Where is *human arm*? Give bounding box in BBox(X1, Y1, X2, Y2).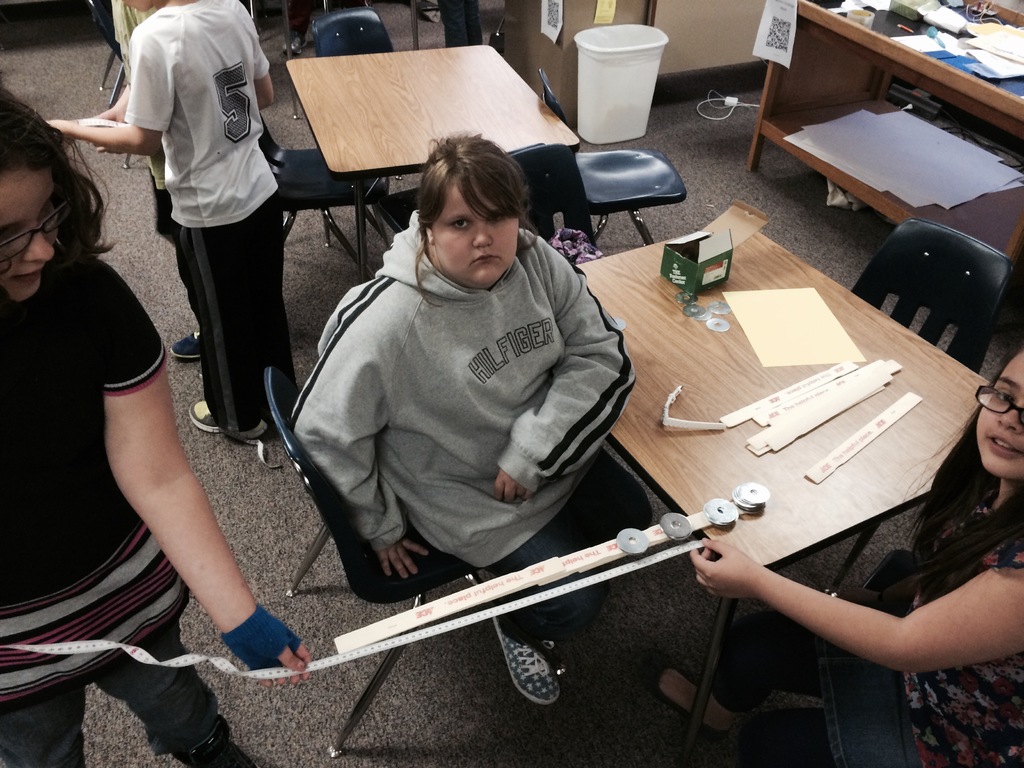
BBox(38, 35, 175, 160).
